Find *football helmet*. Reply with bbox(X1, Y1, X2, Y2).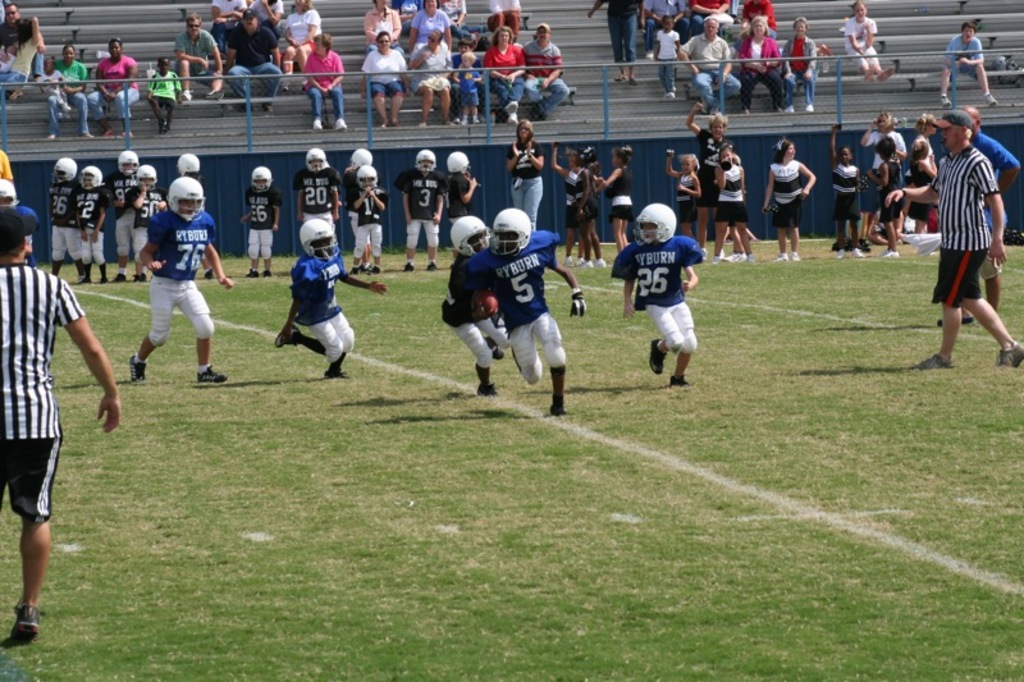
bbox(305, 146, 332, 169).
